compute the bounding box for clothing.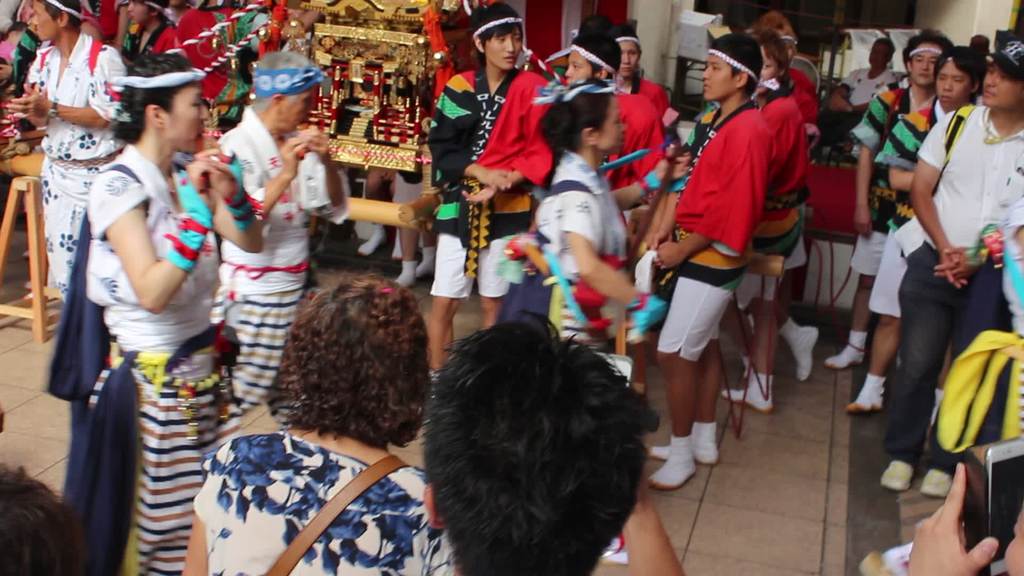
box(212, 103, 353, 420).
